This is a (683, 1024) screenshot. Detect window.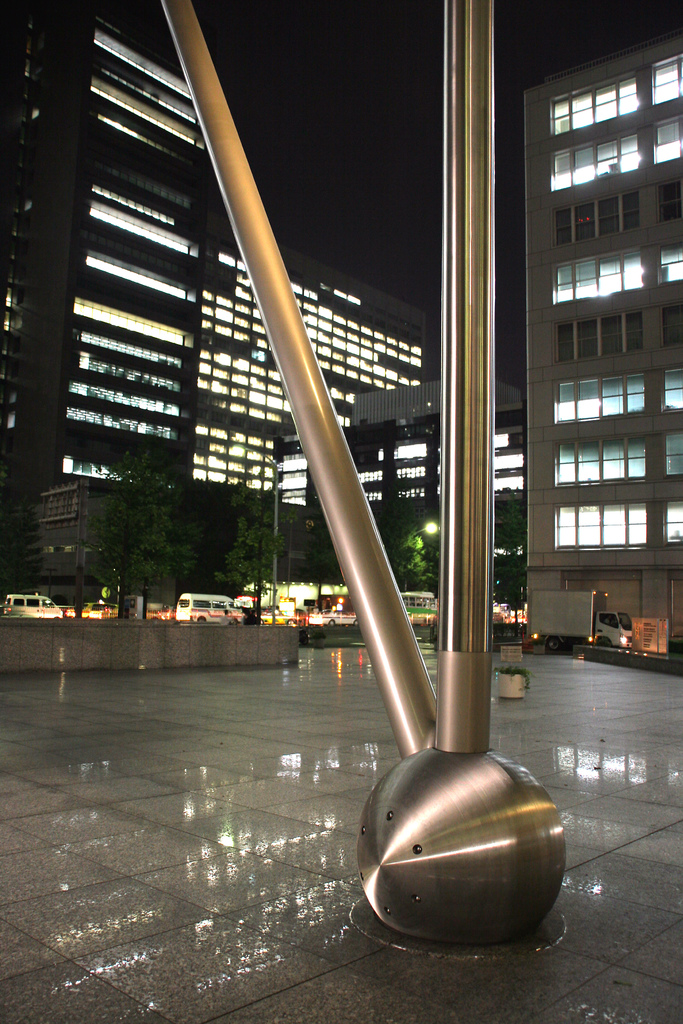
(652, 113, 682, 163).
